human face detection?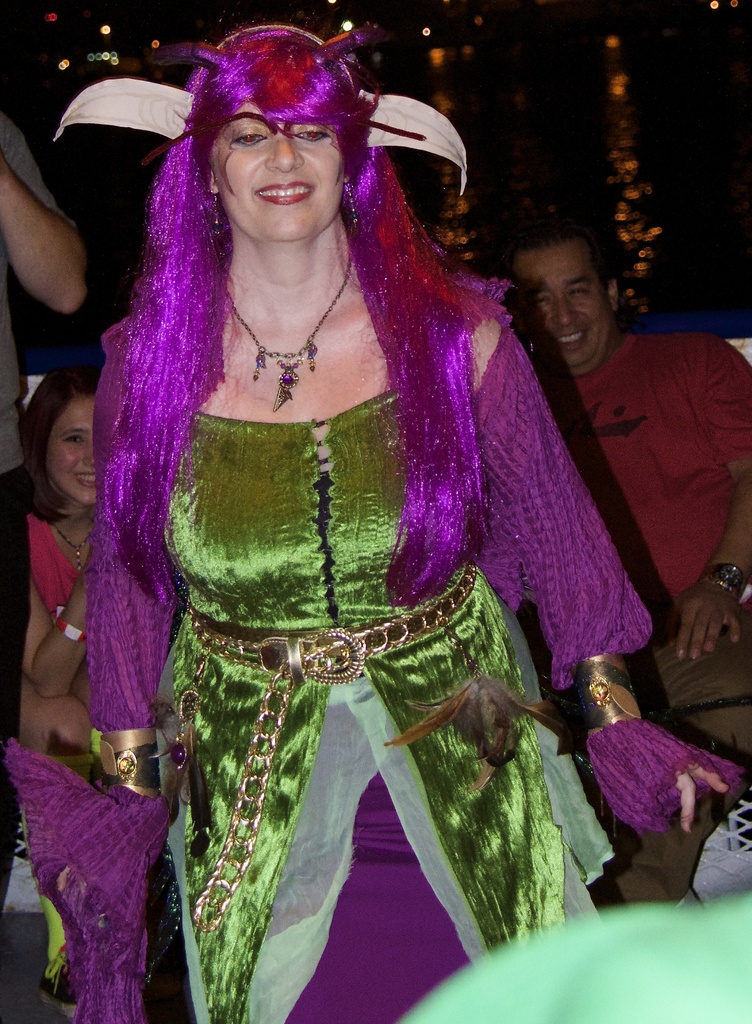
[515, 239, 602, 369]
